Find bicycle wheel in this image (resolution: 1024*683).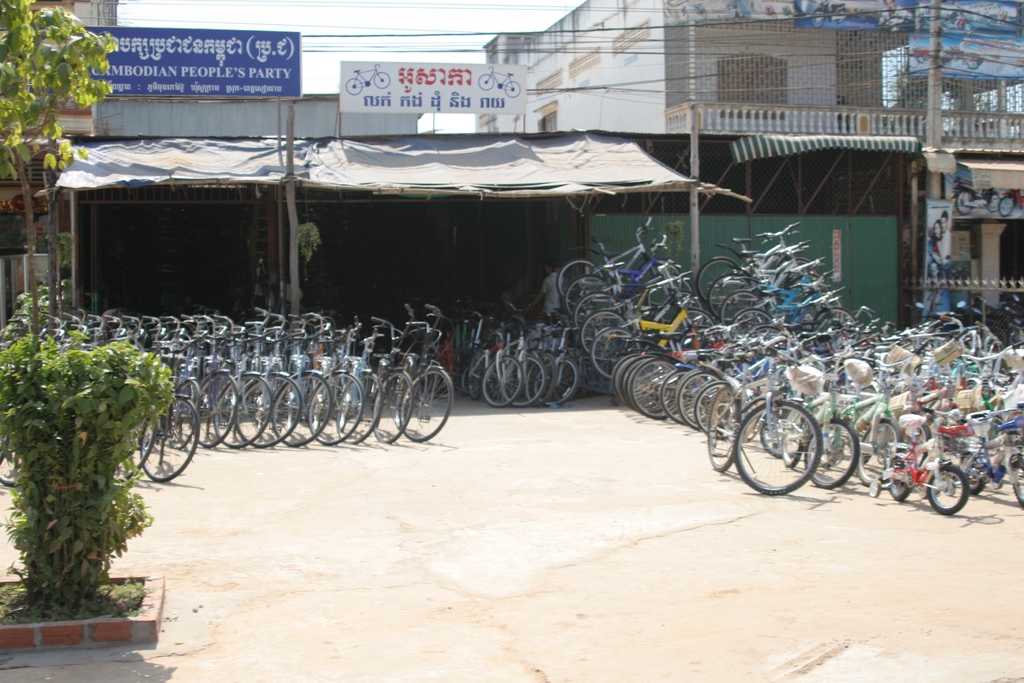
{"left": 504, "top": 81, "right": 524, "bottom": 97}.
